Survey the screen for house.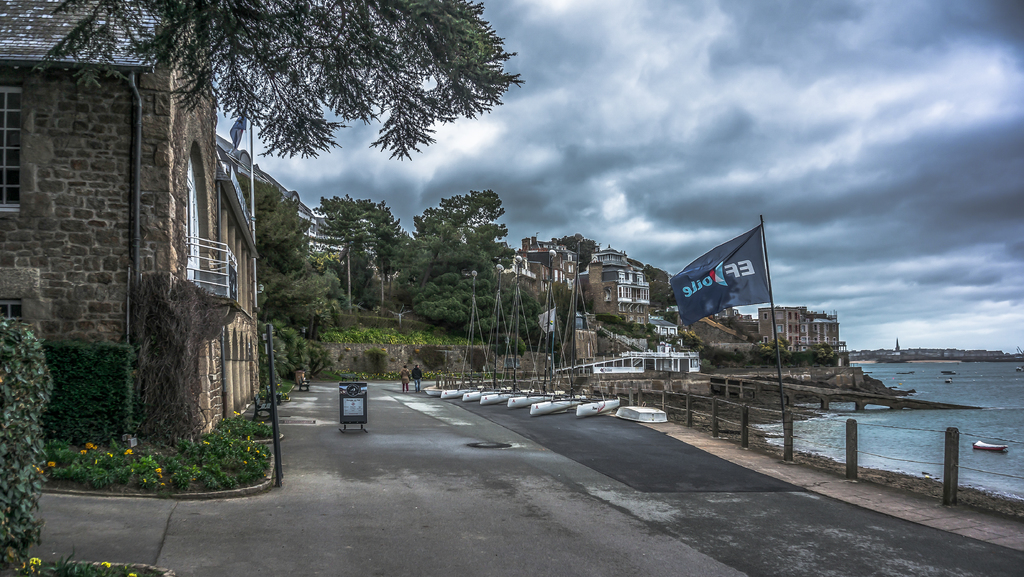
Survey found: region(576, 243, 645, 325).
